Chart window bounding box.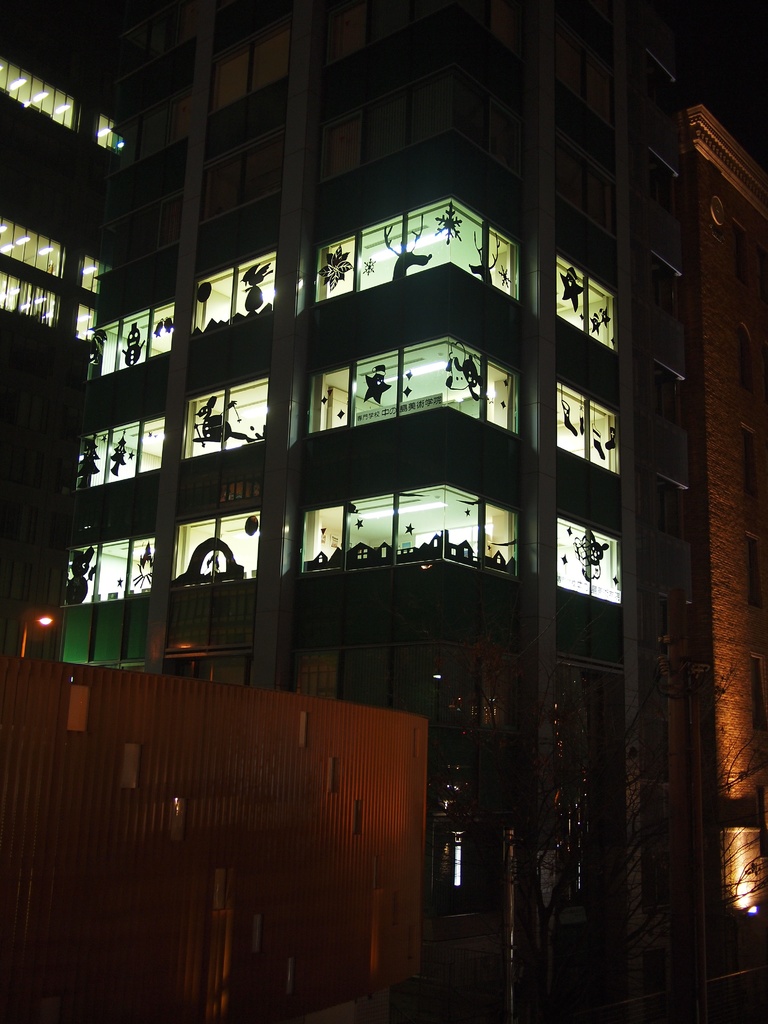
Charted: [157, 798, 189, 838].
